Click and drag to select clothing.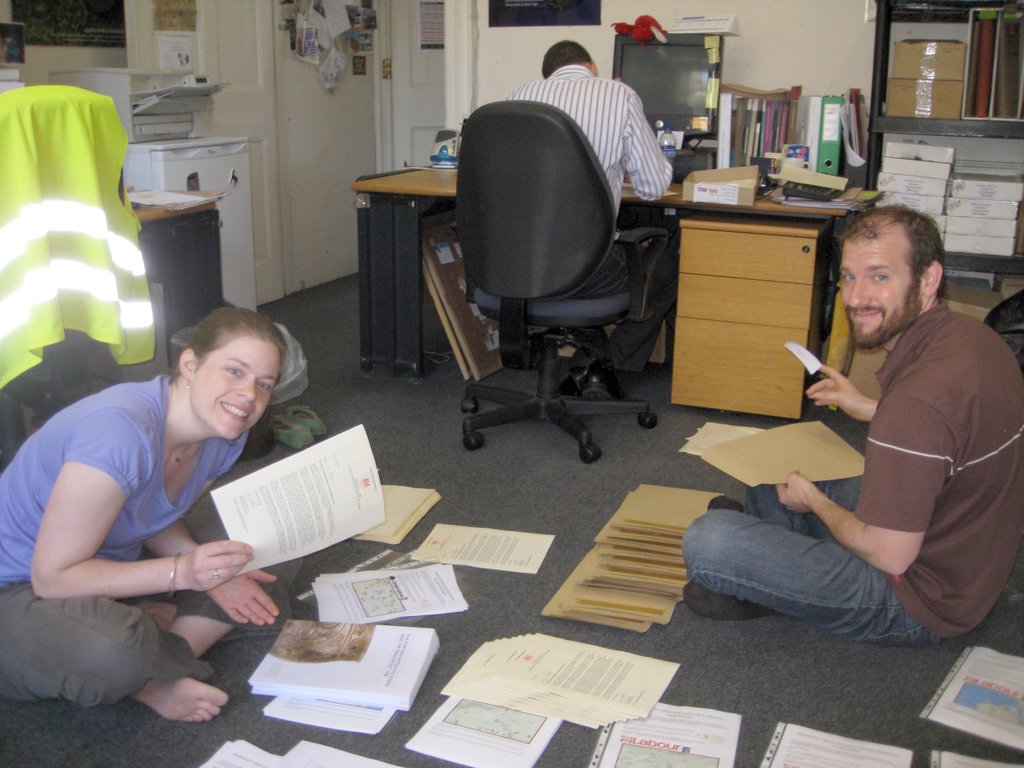
Selection: {"x1": 0, "y1": 84, "x2": 156, "y2": 388}.
